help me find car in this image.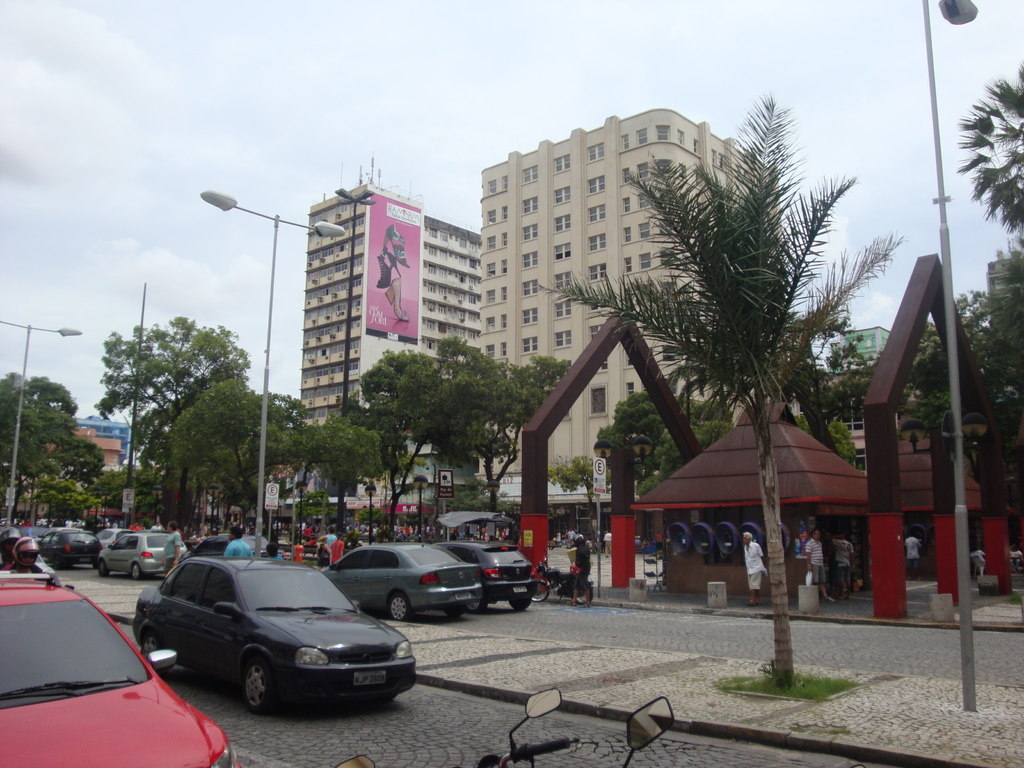
Found it: [38, 529, 103, 574].
